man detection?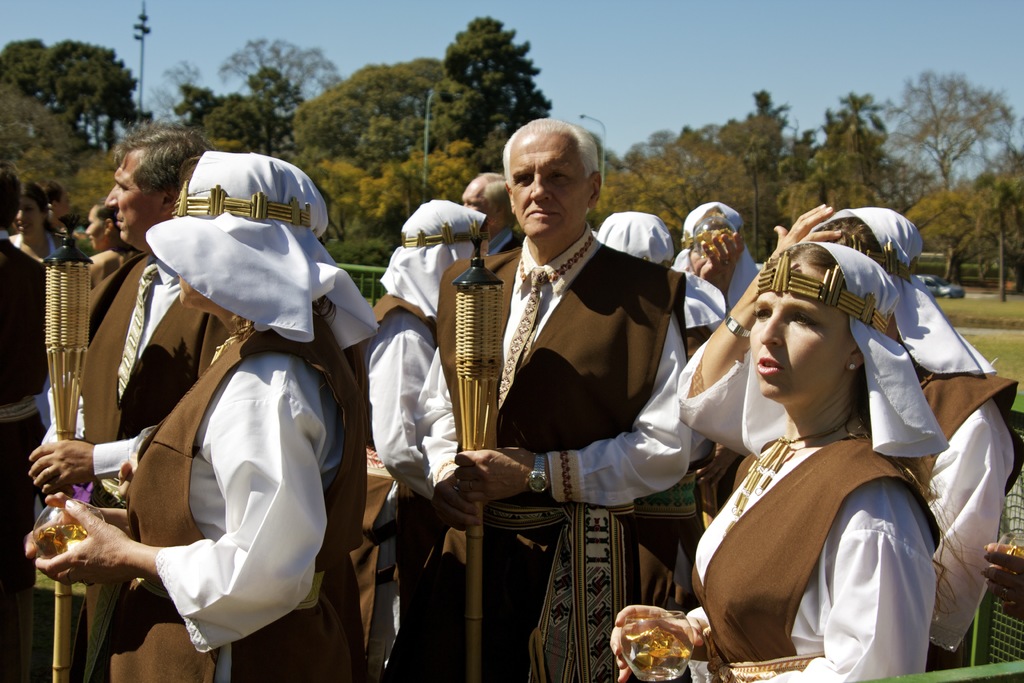
x1=26, y1=123, x2=231, y2=661
